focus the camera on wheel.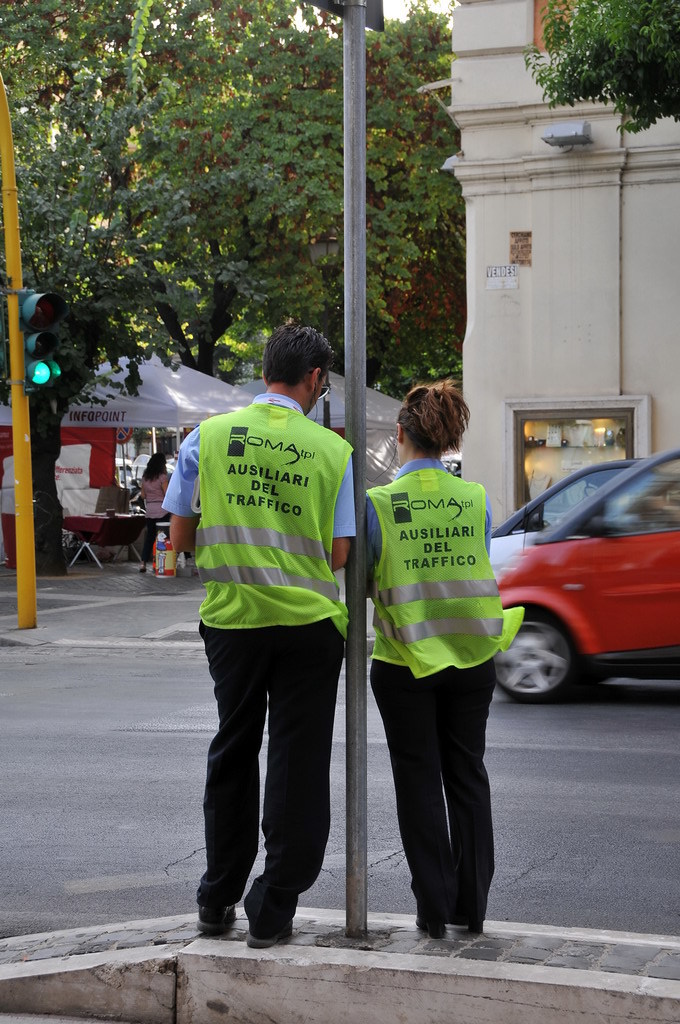
Focus region: region(510, 613, 601, 712).
